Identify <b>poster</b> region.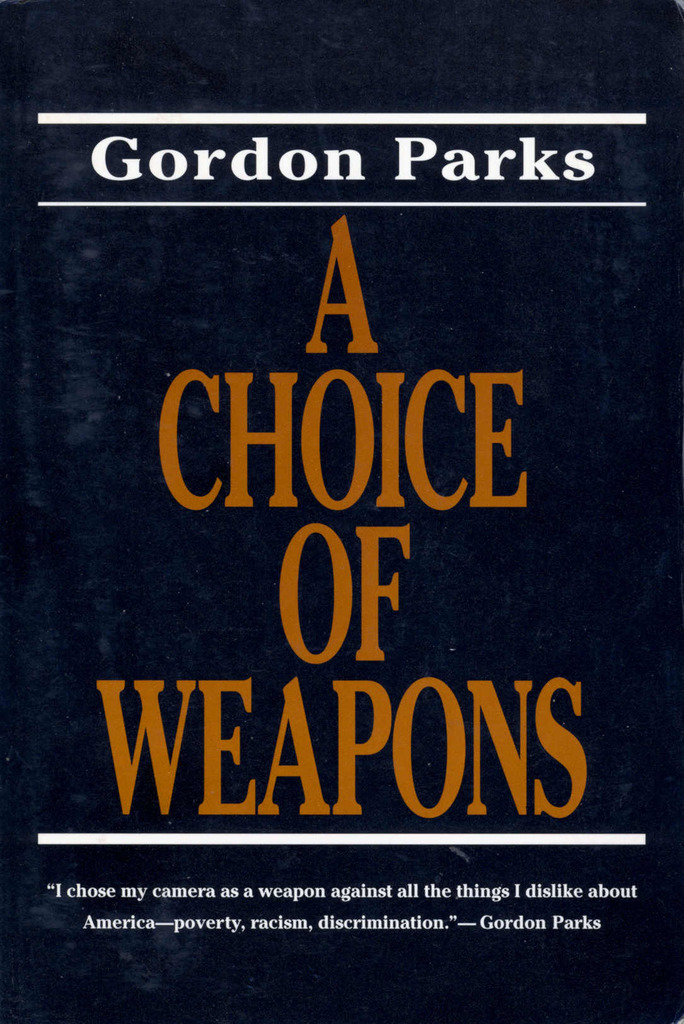
Region: region(0, 0, 683, 1023).
